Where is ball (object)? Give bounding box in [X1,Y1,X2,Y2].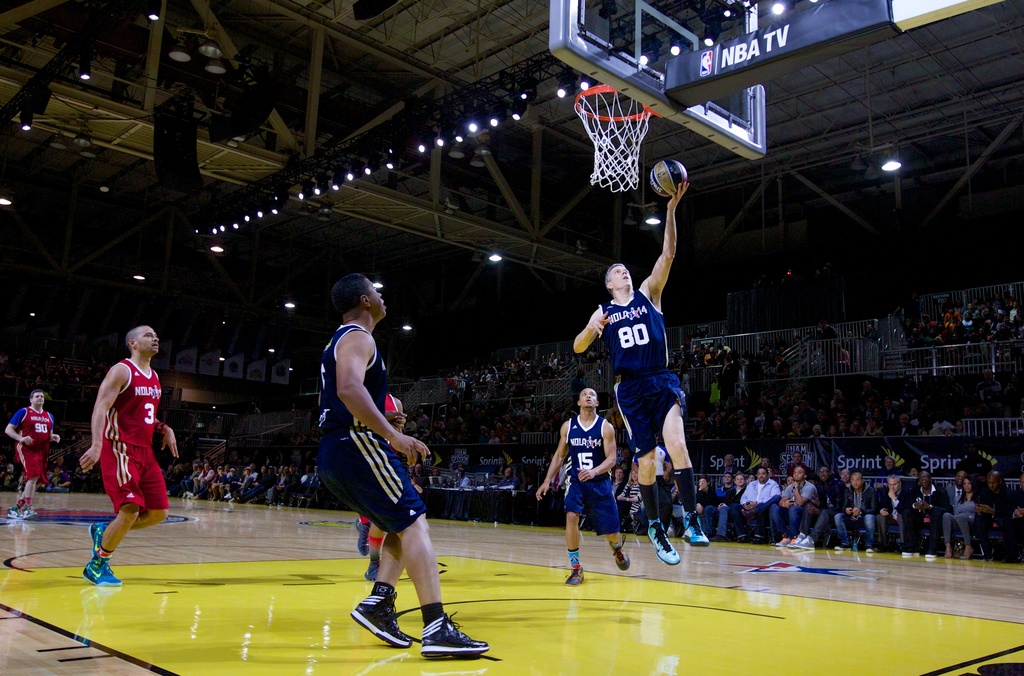
[648,159,689,197].
